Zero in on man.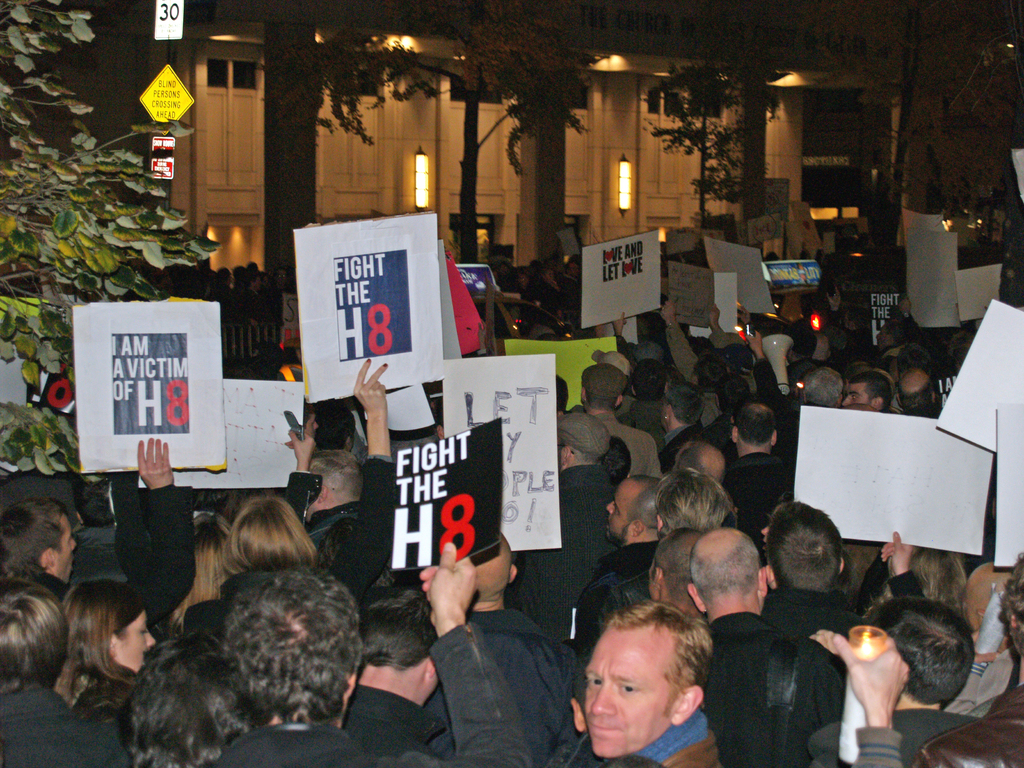
Zeroed in: <bbox>313, 396, 357, 456</bbox>.
